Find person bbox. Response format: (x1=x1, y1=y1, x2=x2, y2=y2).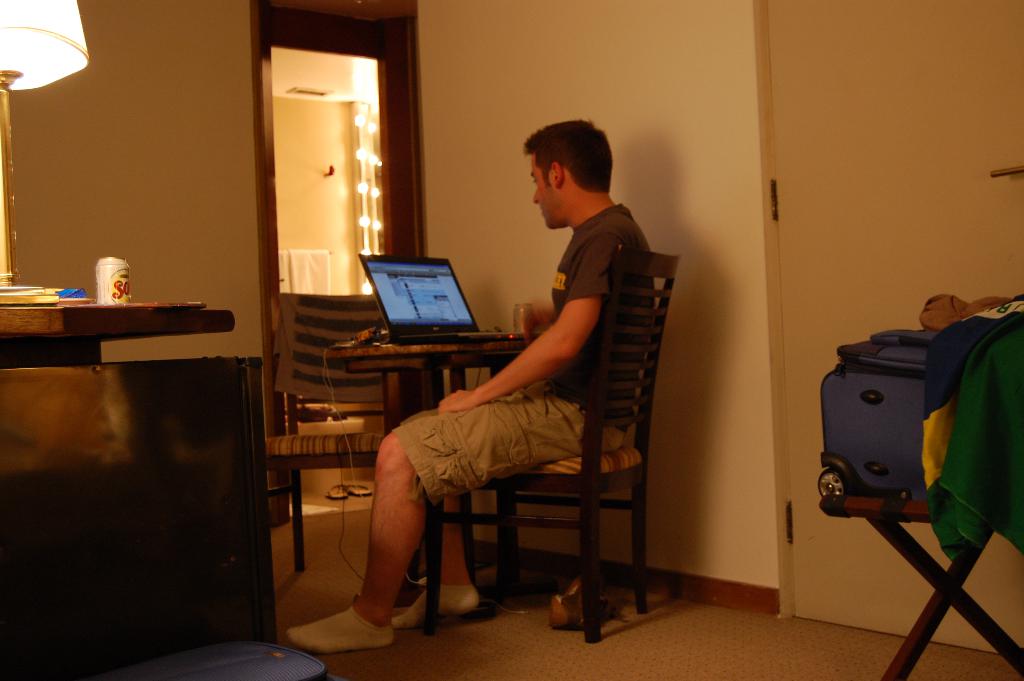
(x1=371, y1=174, x2=633, y2=628).
